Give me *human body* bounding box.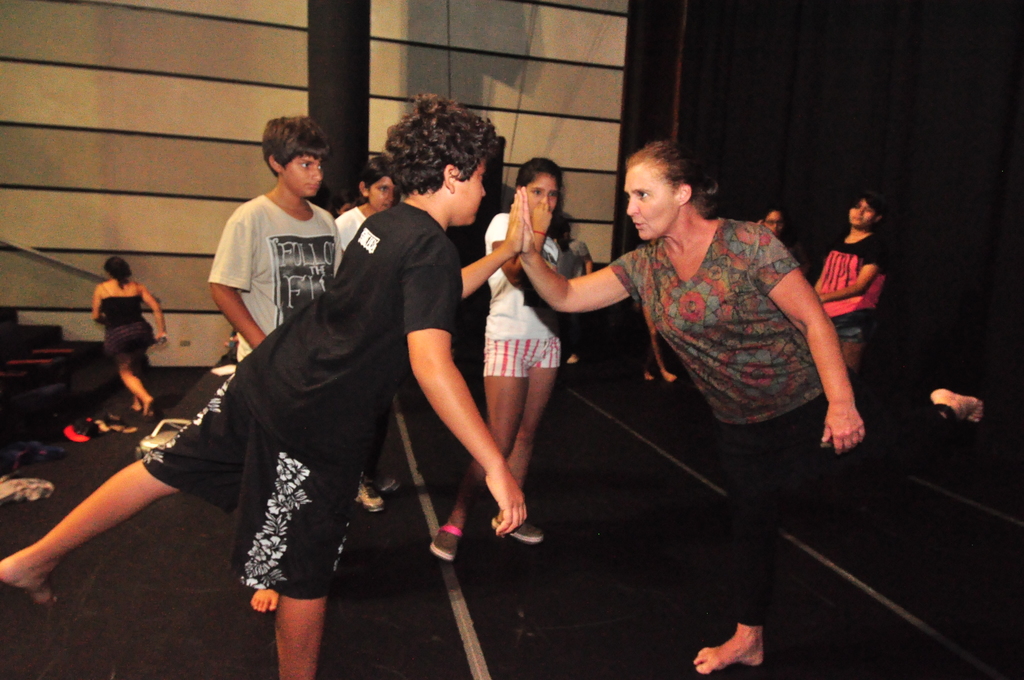
bbox=[449, 130, 603, 548].
